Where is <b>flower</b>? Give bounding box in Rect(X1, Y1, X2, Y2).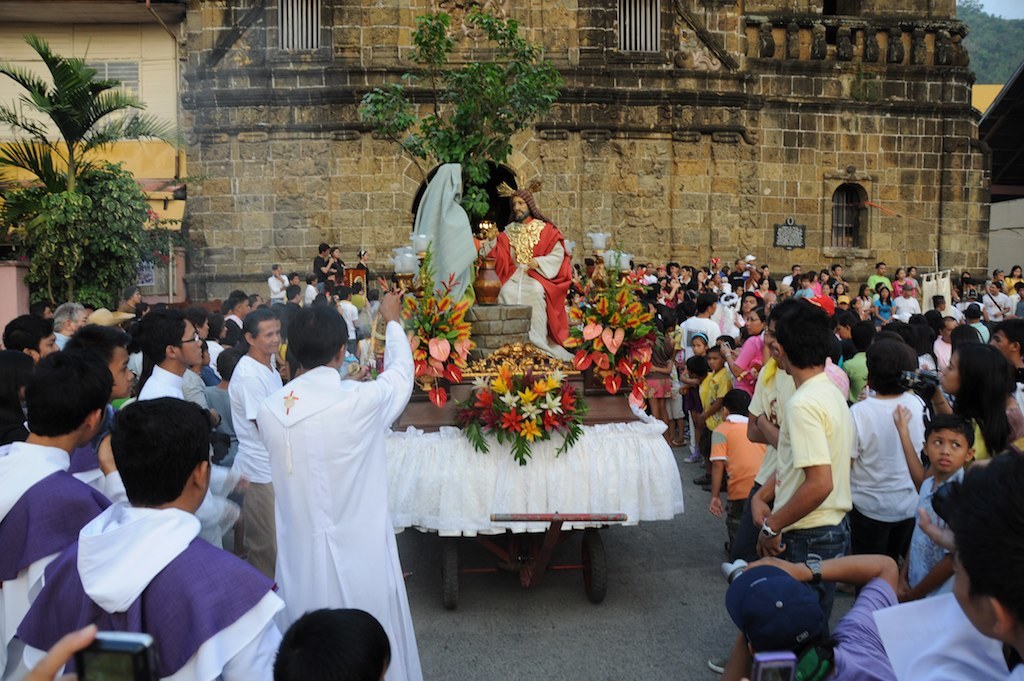
Rect(625, 317, 647, 328).
